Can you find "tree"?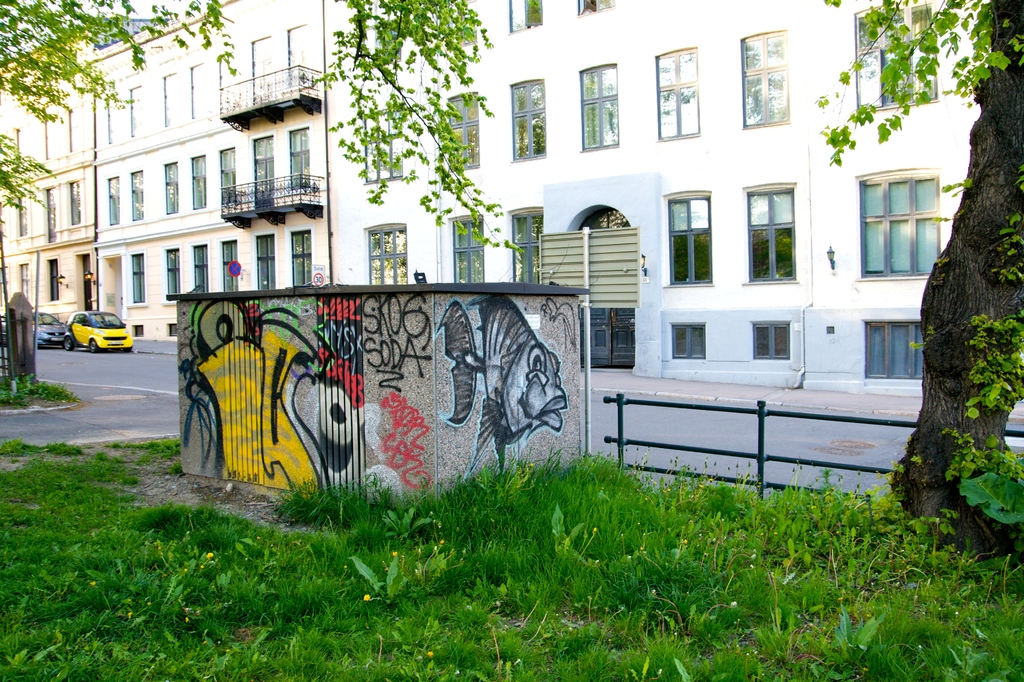
Yes, bounding box: {"left": 0, "top": 0, "right": 240, "bottom": 313}.
